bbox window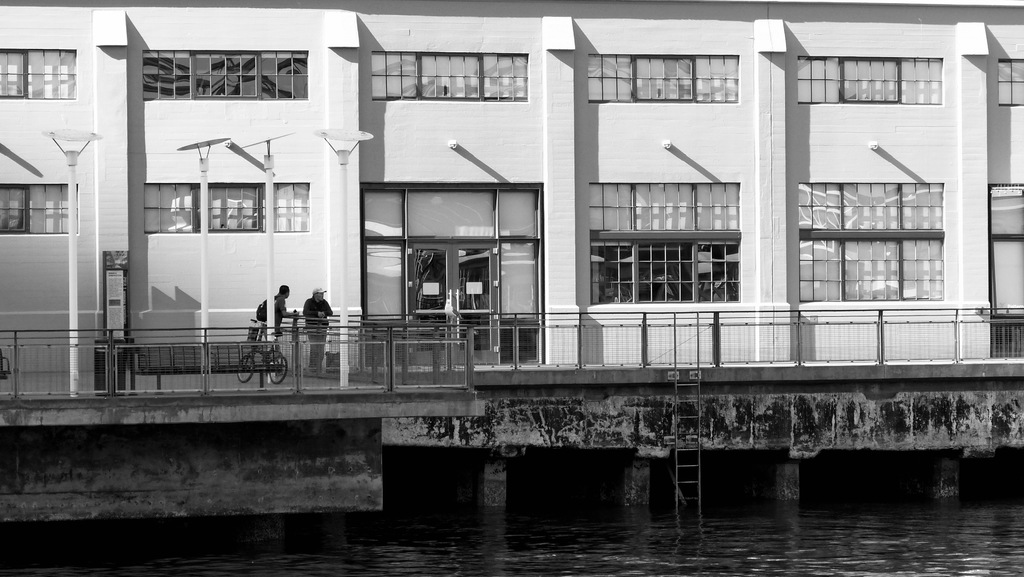
373 51 529 100
